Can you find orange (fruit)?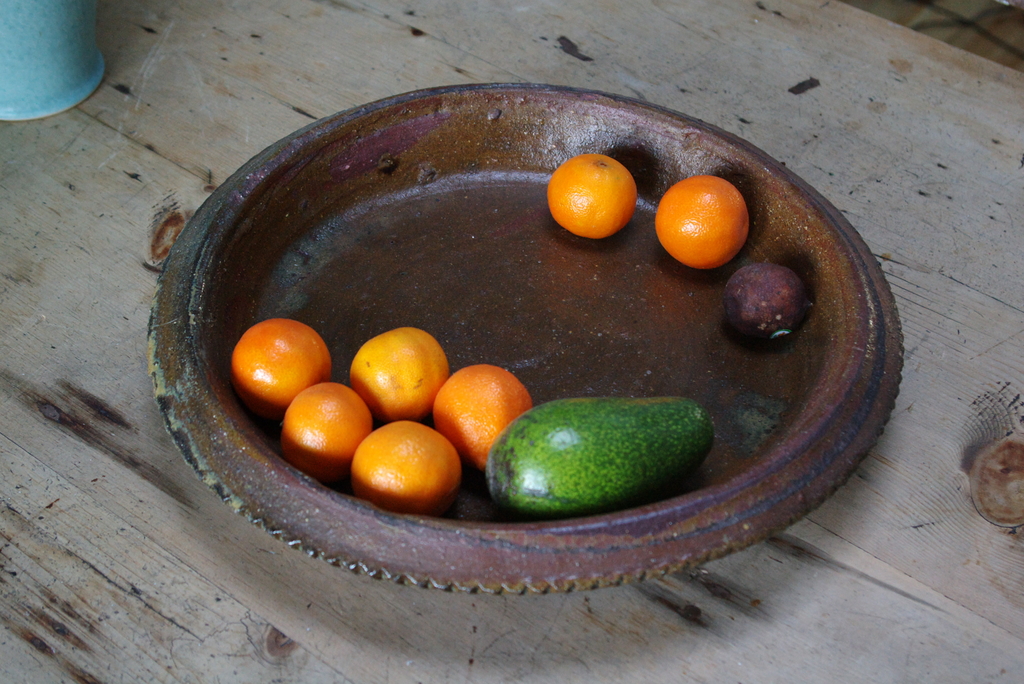
Yes, bounding box: bbox=(429, 357, 534, 462).
